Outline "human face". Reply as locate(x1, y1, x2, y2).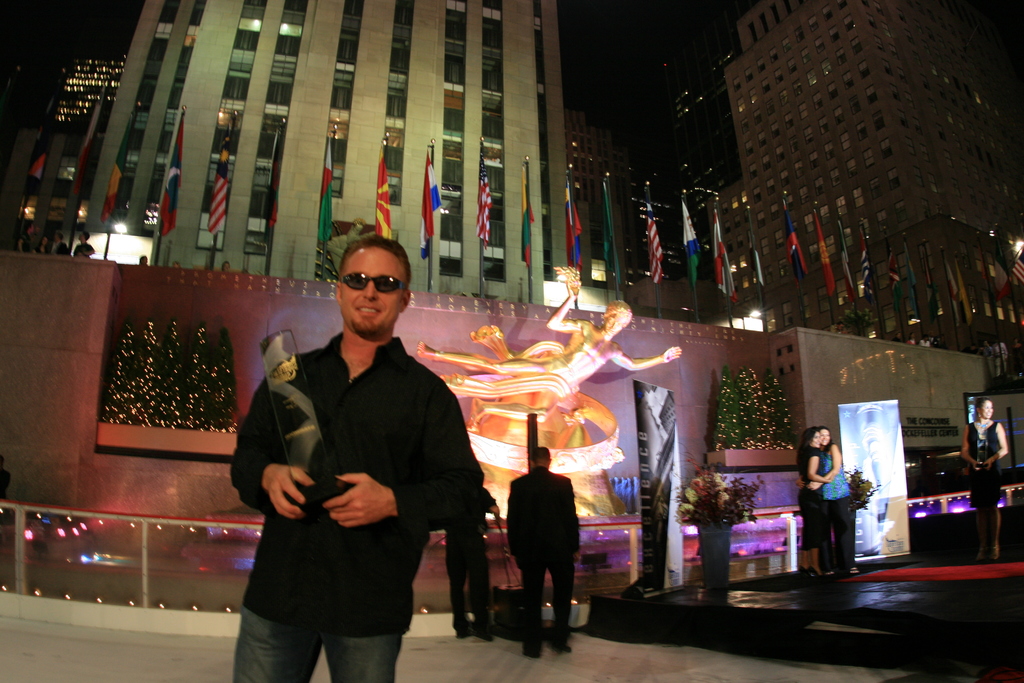
locate(335, 248, 404, 332).
